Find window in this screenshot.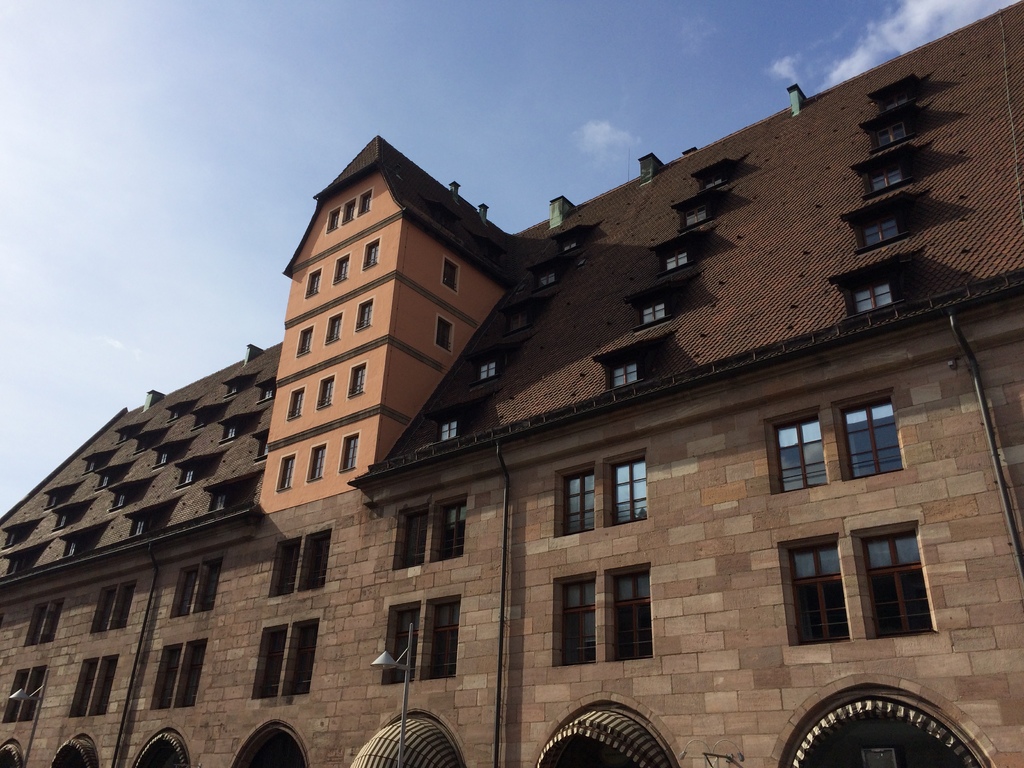
The bounding box for window is [308, 444, 327, 481].
